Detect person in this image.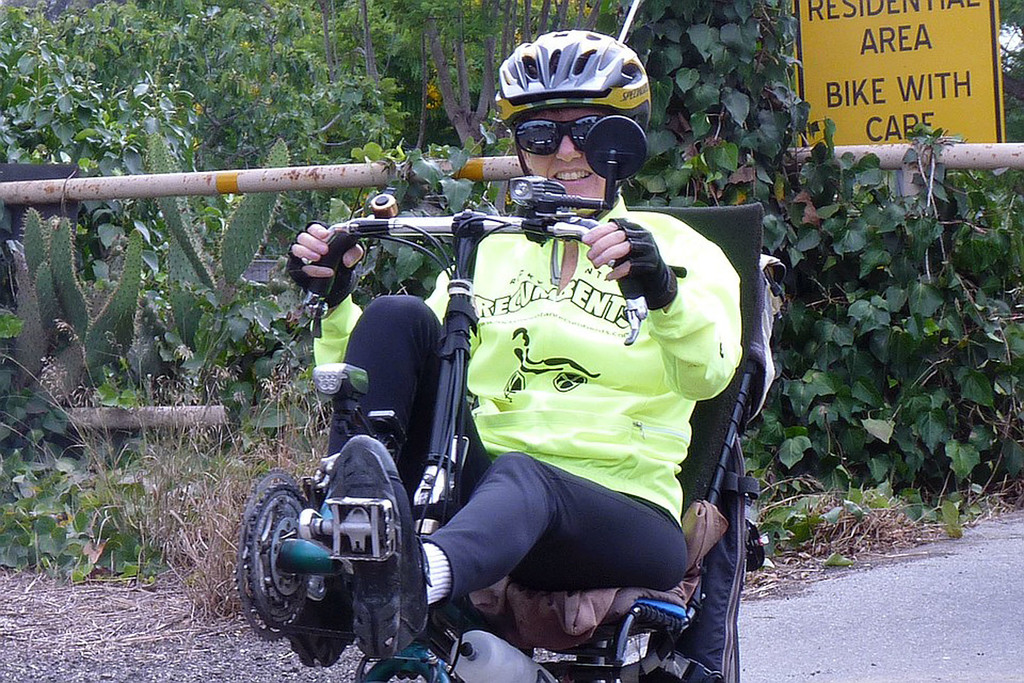
Detection: pyautogui.locateOnScreen(323, 124, 746, 679).
